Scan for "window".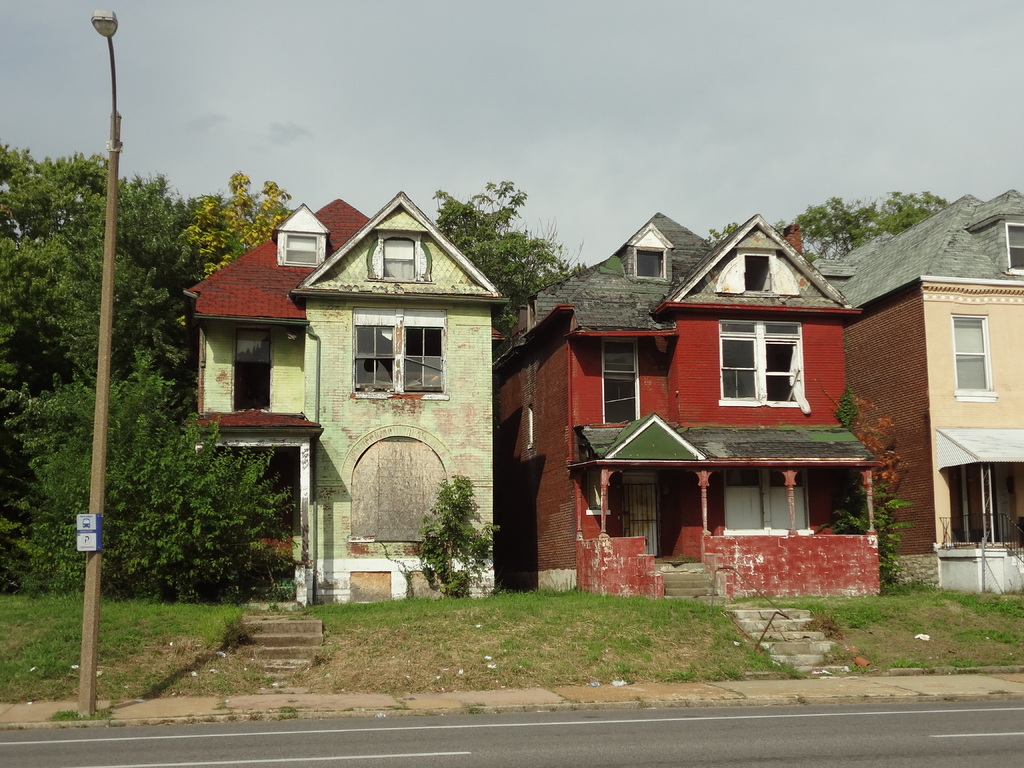
Scan result: 380, 236, 417, 280.
